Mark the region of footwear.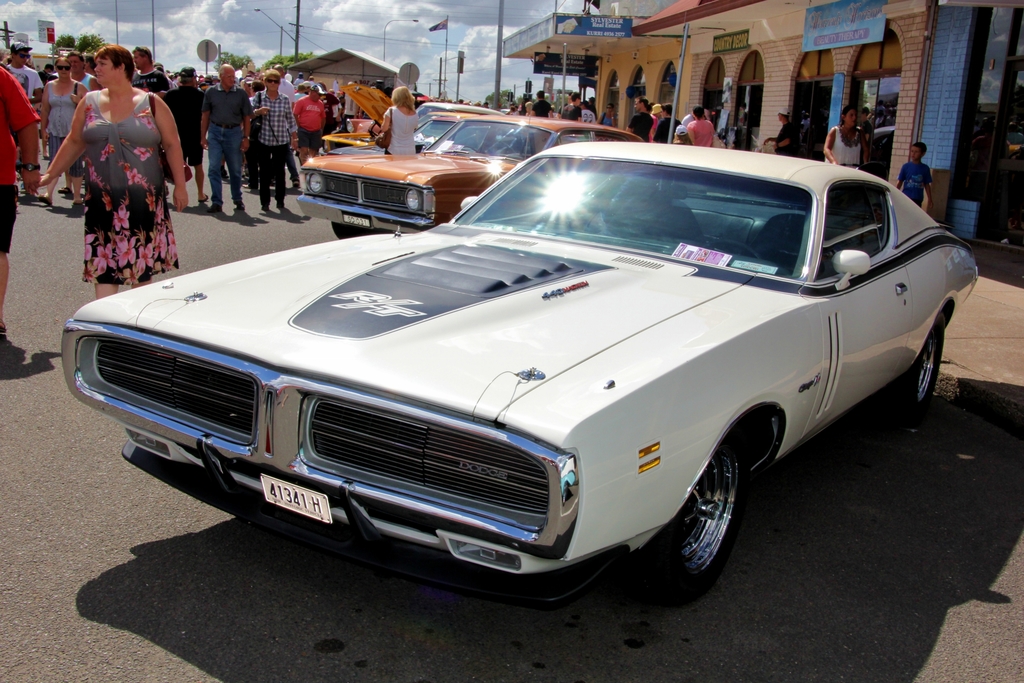
Region: select_region(290, 180, 300, 189).
